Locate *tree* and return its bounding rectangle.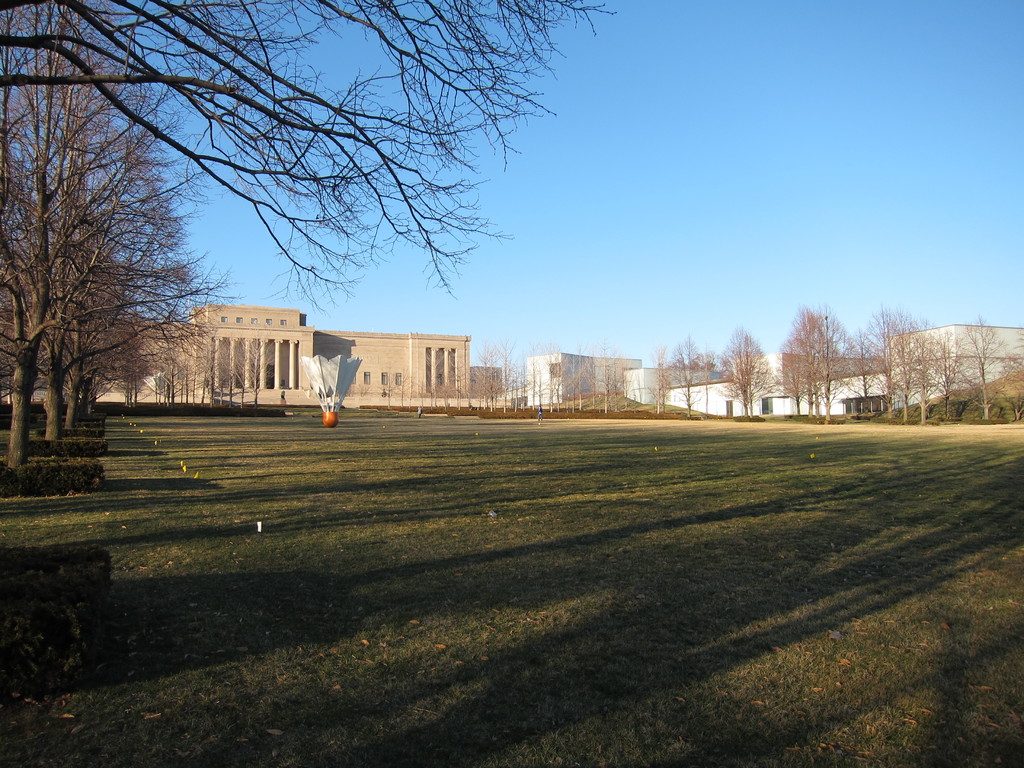
pyautogui.locateOnScreen(652, 342, 676, 415).
